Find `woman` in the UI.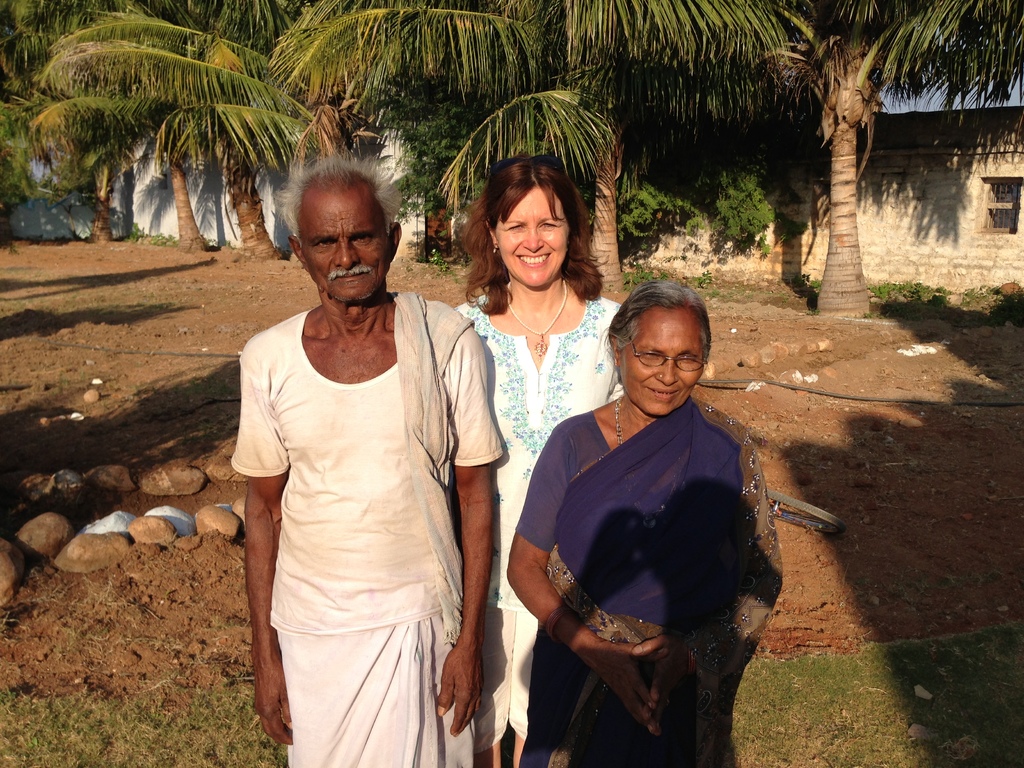
UI element at {"x1": 445, "y1": 152, "x2": 624, "y2": 767}.
